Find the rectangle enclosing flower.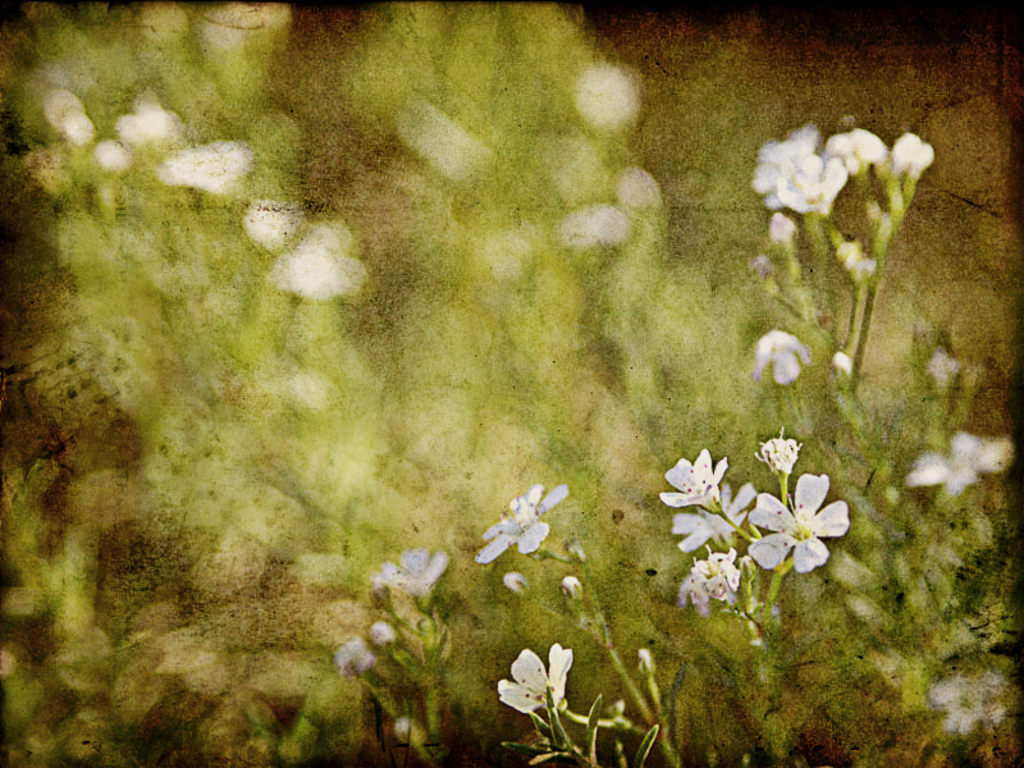
<box>465,471,581,564</box>.
